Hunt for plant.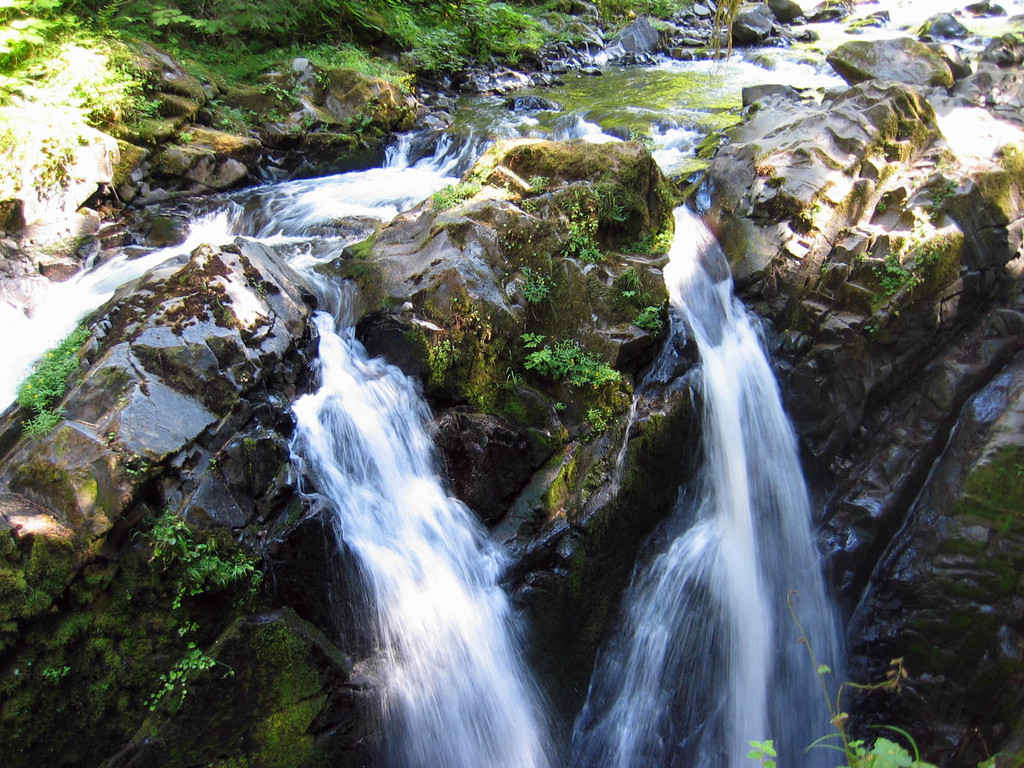
Hunted down at 560:400:573:413.
